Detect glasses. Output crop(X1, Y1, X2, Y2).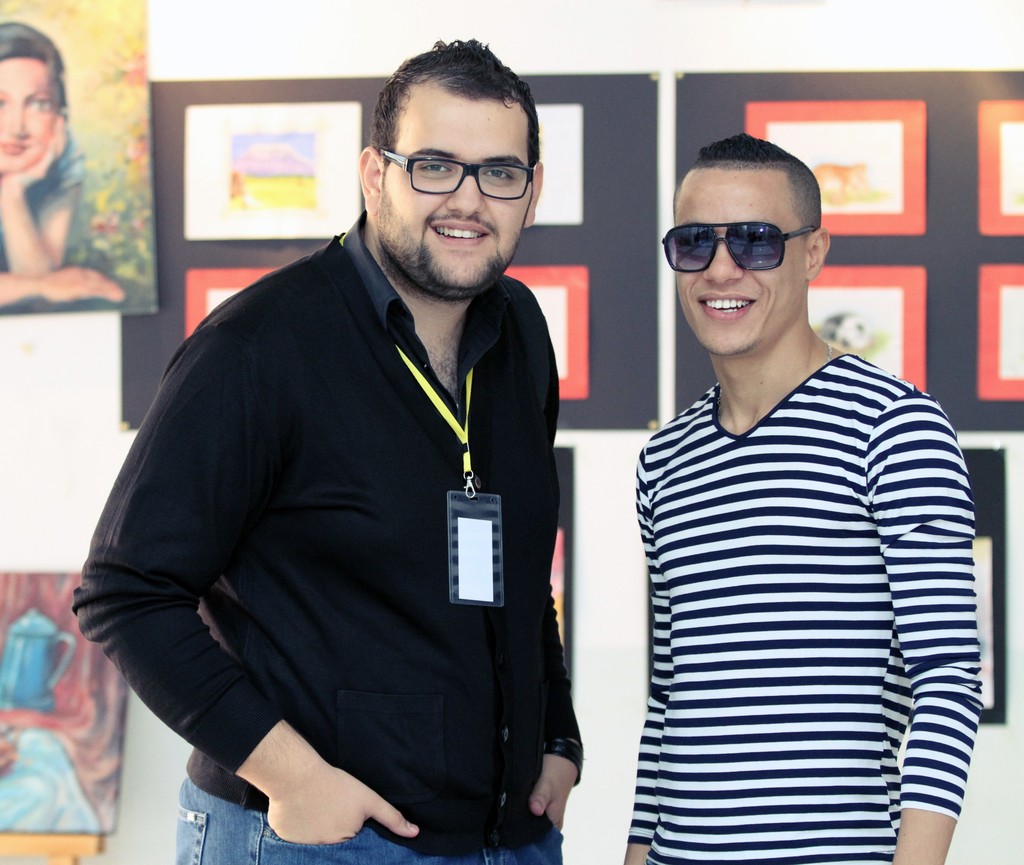
crop(371, 142, 543, 191).
